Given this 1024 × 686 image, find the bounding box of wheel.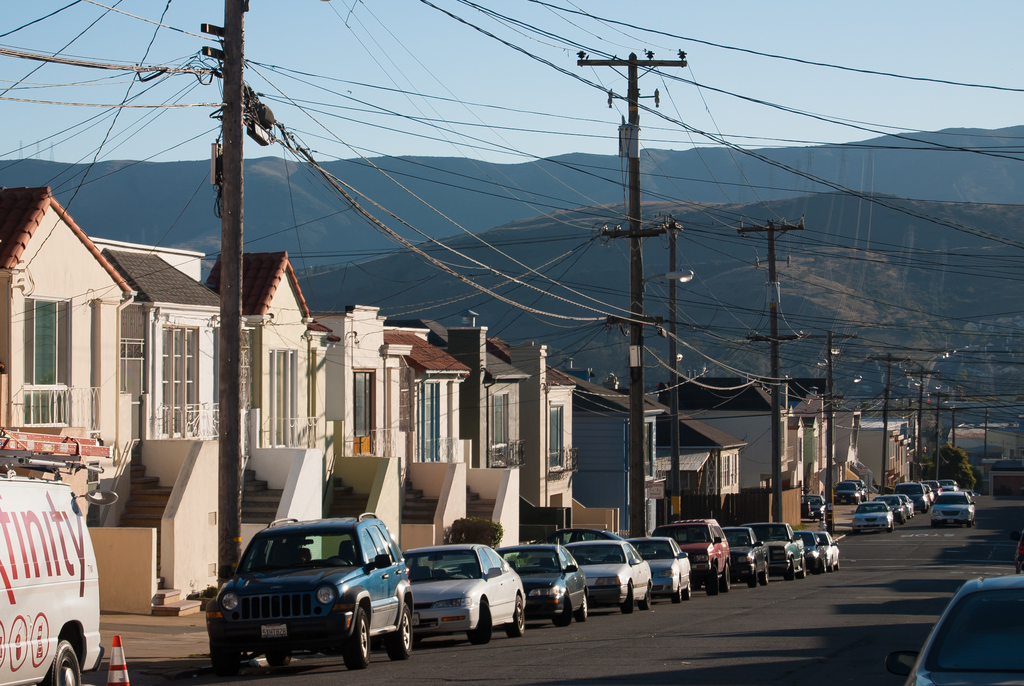
locate(637, 579, 653, 610).
